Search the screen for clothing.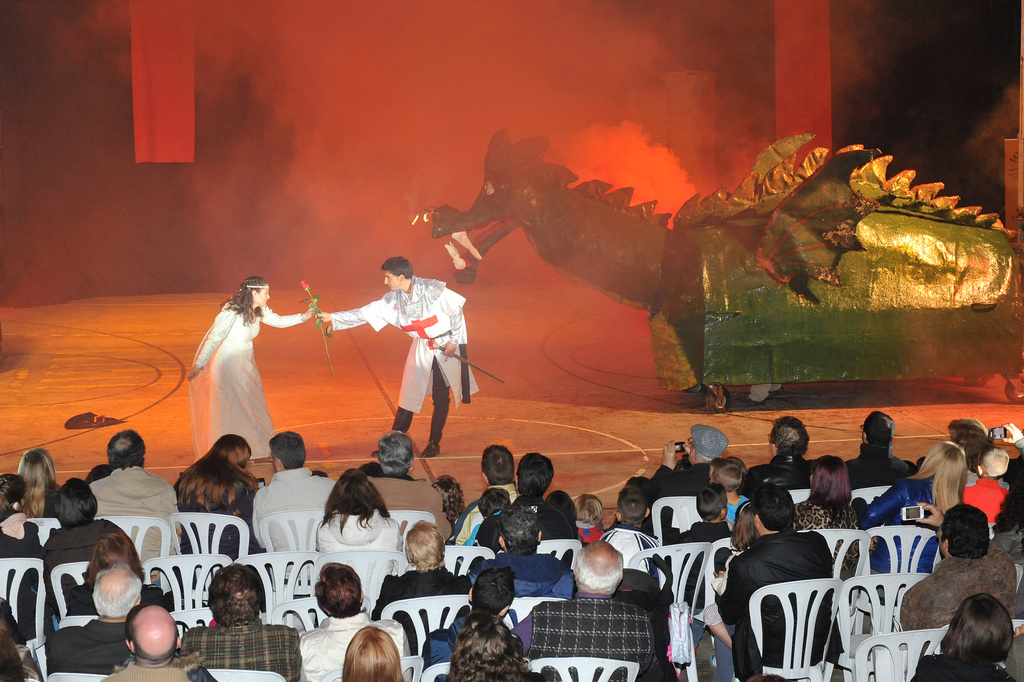
Found at crop(179, 615, 303, 681).
